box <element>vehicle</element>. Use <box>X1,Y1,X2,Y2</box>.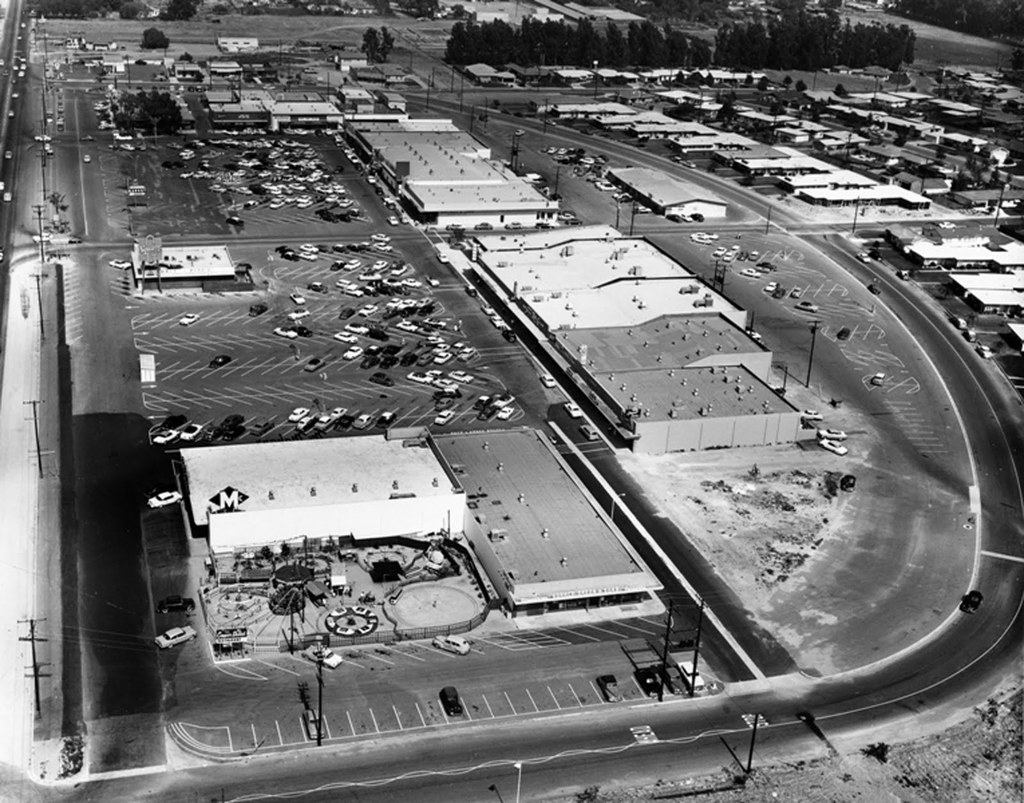
<box>209,354,231,372</box>.
